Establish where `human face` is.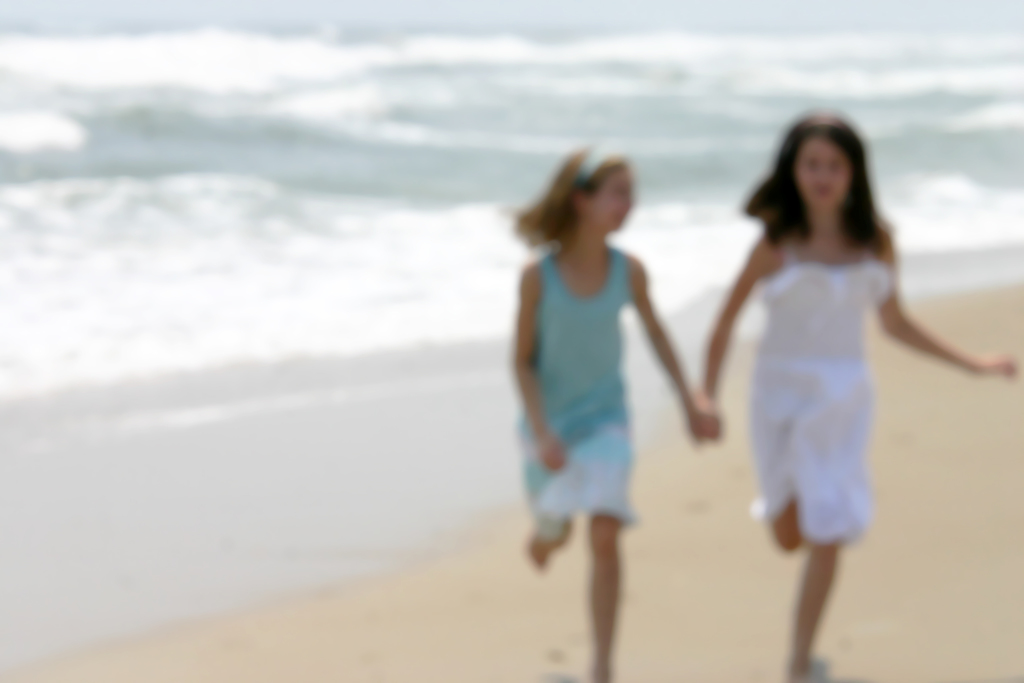
Established at {"x1": 797, "y1": 136, "x2": 847, "y2": 205}.
